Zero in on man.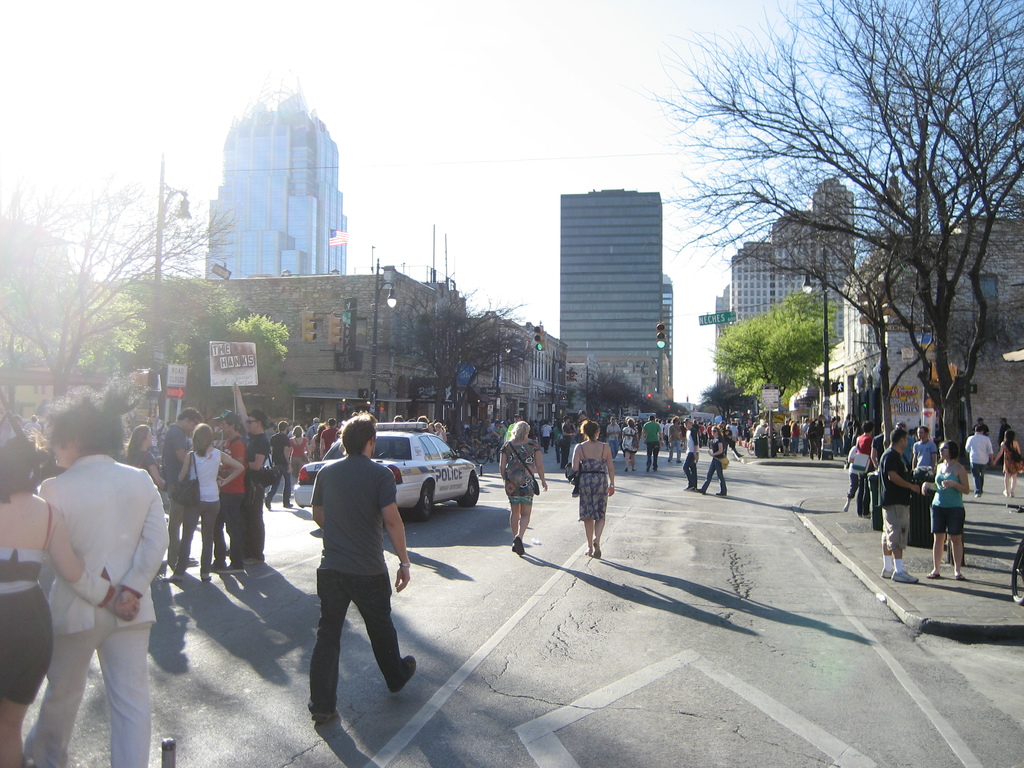
Zeroed in: rect(538, 422, 552, 453).
